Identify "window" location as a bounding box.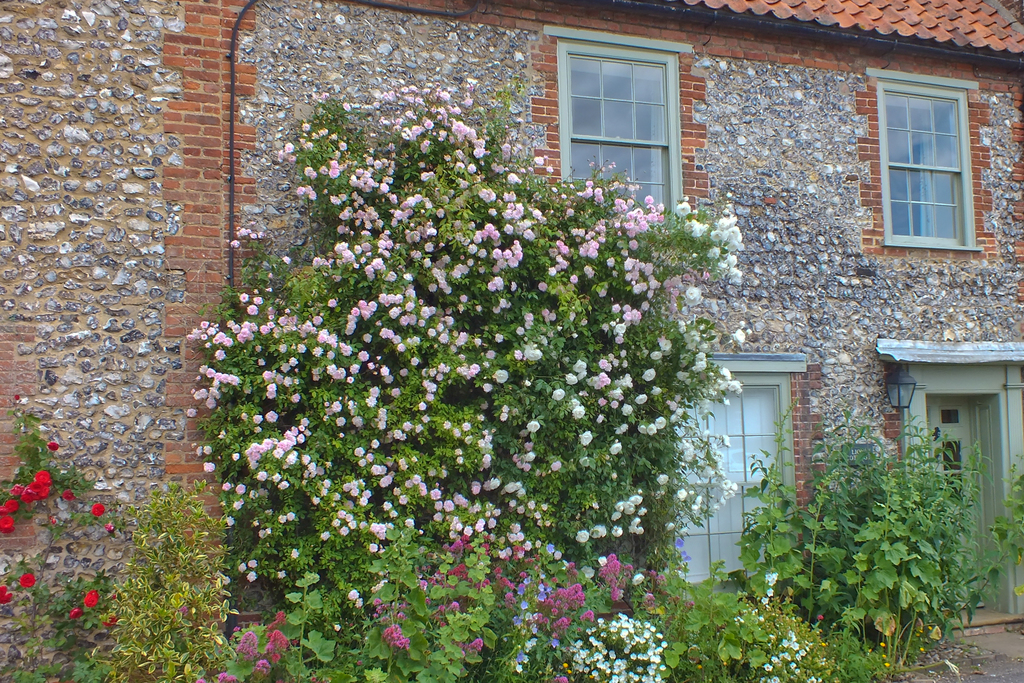
x1=906, y1=365, x2=1023, y2=632.
